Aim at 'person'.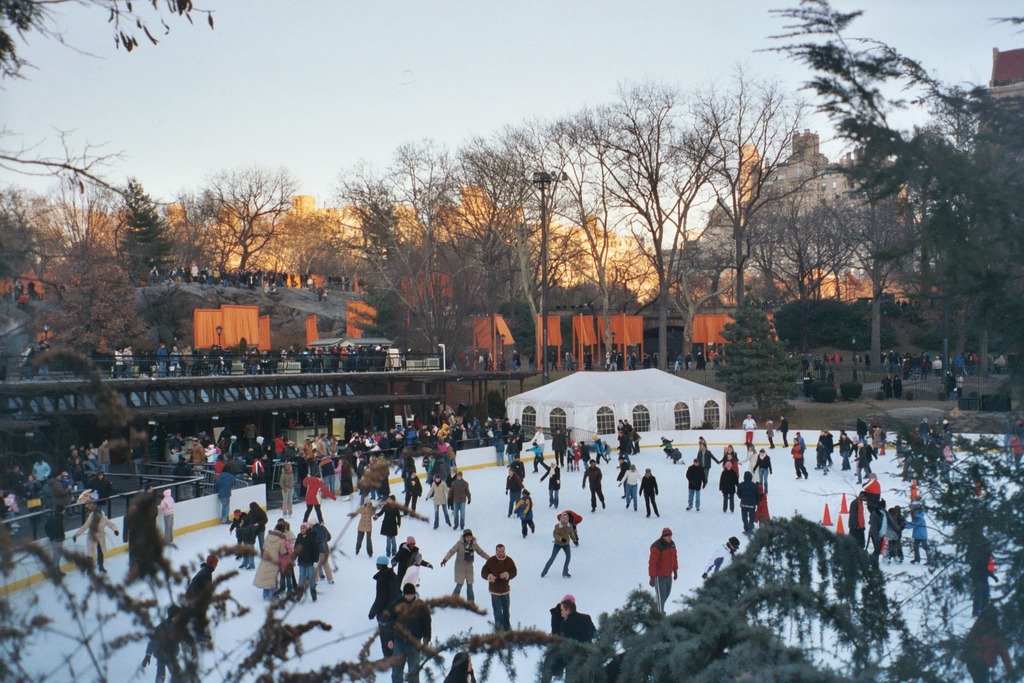
Aimed at (x1=853, y1=440, x2=866, y2=480).
